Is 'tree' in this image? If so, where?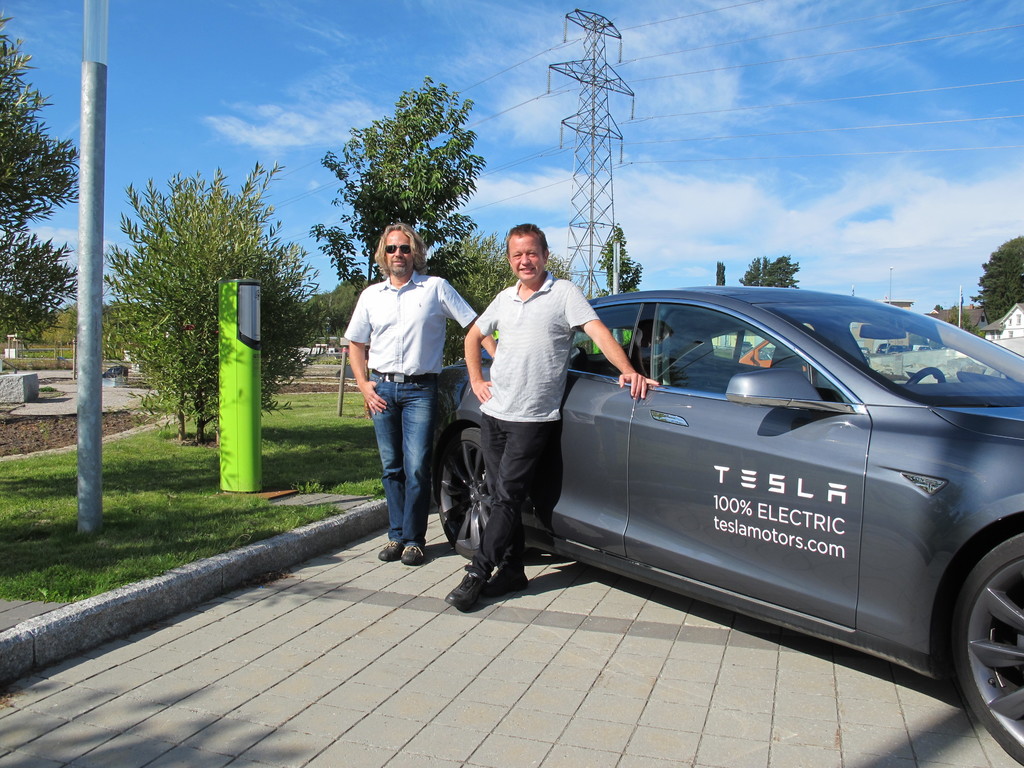
Yes, at (296,275,369,343).
